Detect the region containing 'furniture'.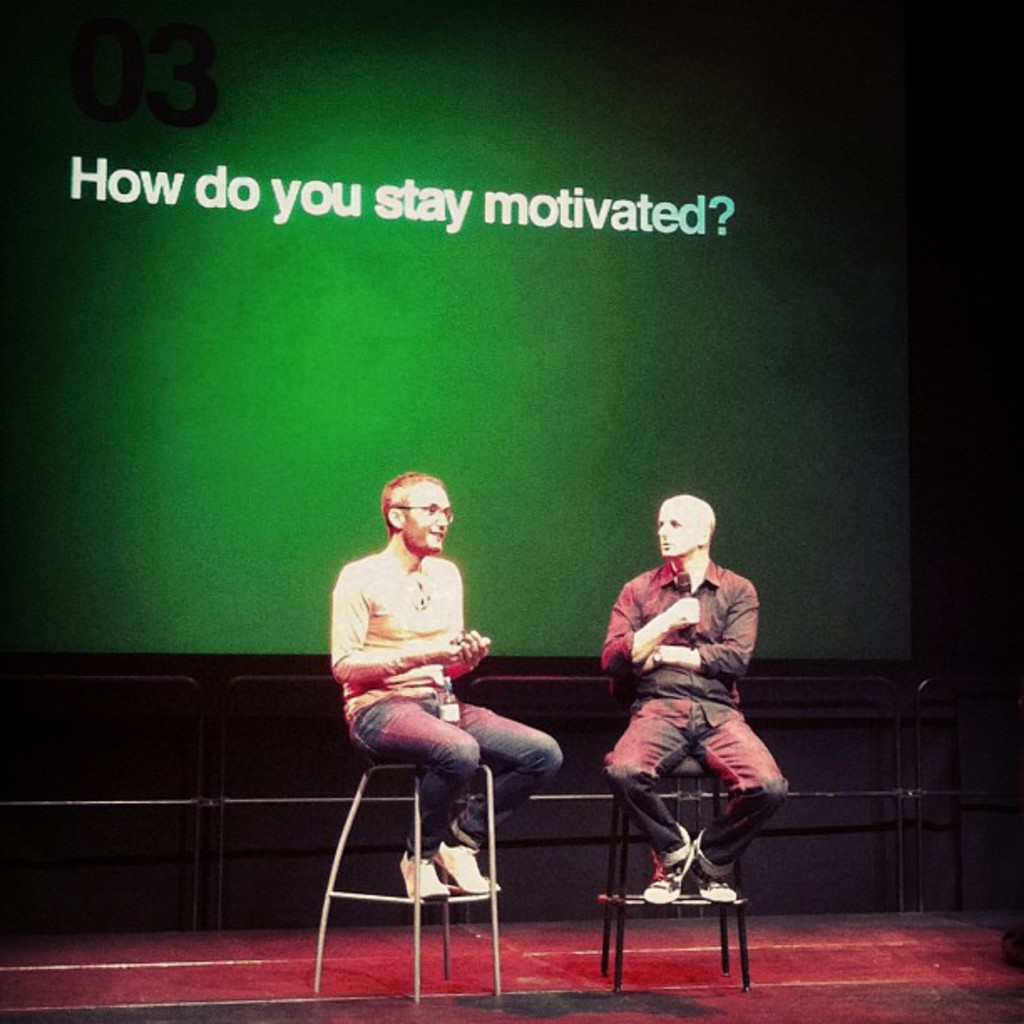
(696, 673, 905, 917).
